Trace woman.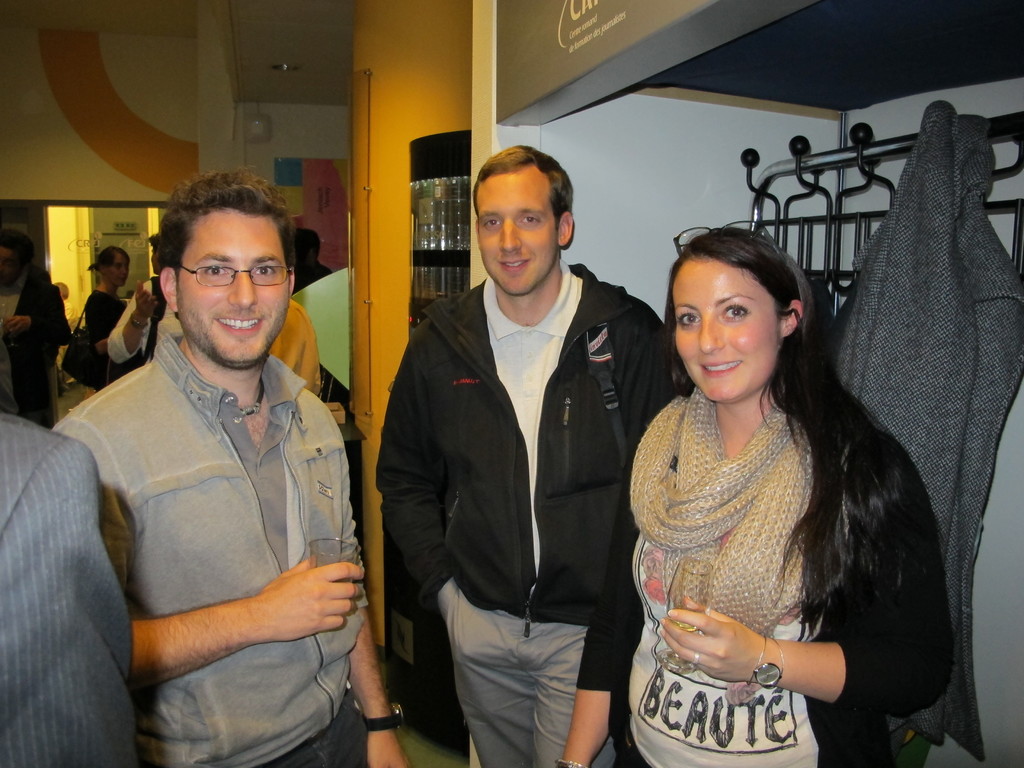
Traced to (82,246,148,387).
